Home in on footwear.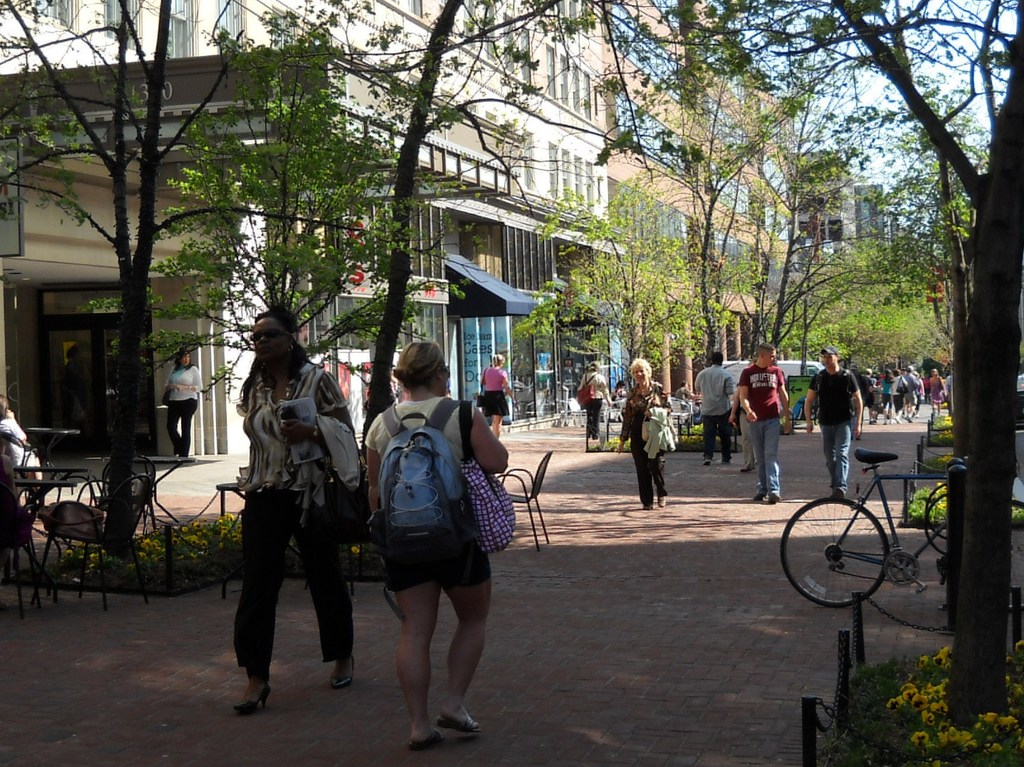
Homed in at Rect(906, 415, 913, 422).
